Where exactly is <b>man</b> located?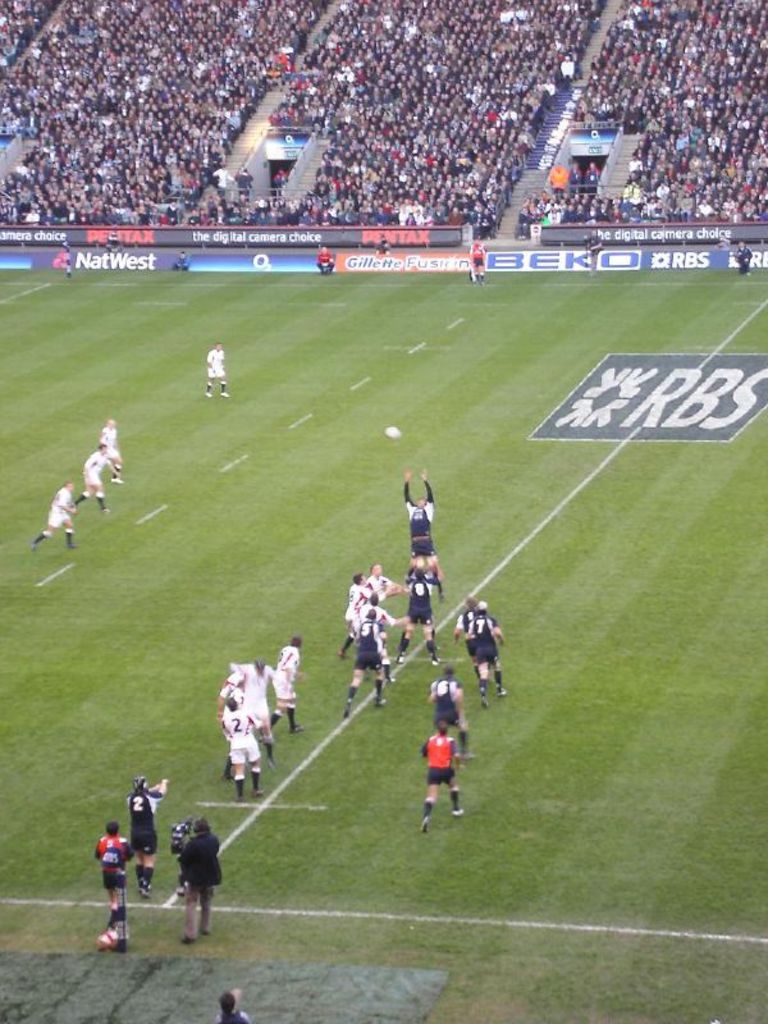
Its bounding box is box=[338, 607, 387, 714].
